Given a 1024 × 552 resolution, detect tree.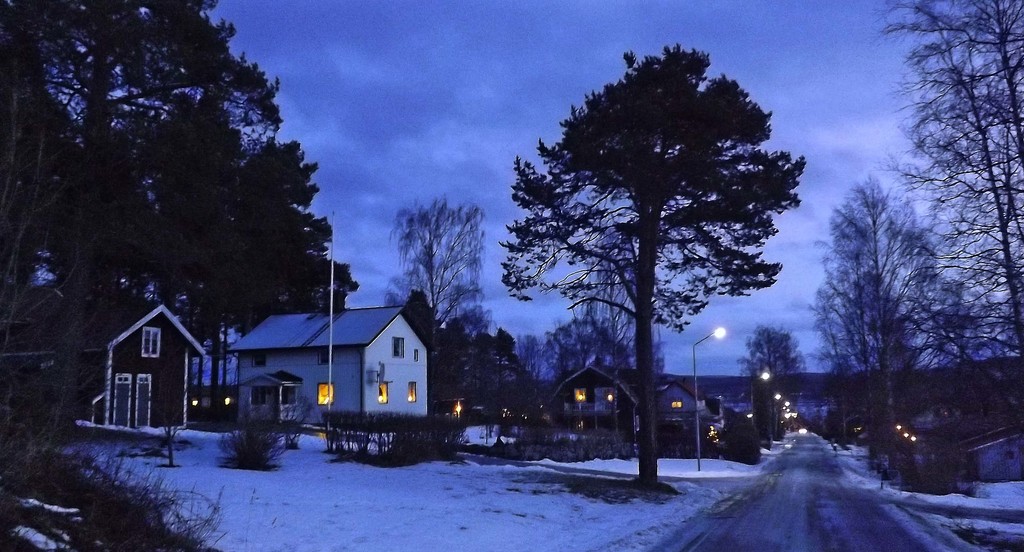
box(388, 194, 488, 333).
